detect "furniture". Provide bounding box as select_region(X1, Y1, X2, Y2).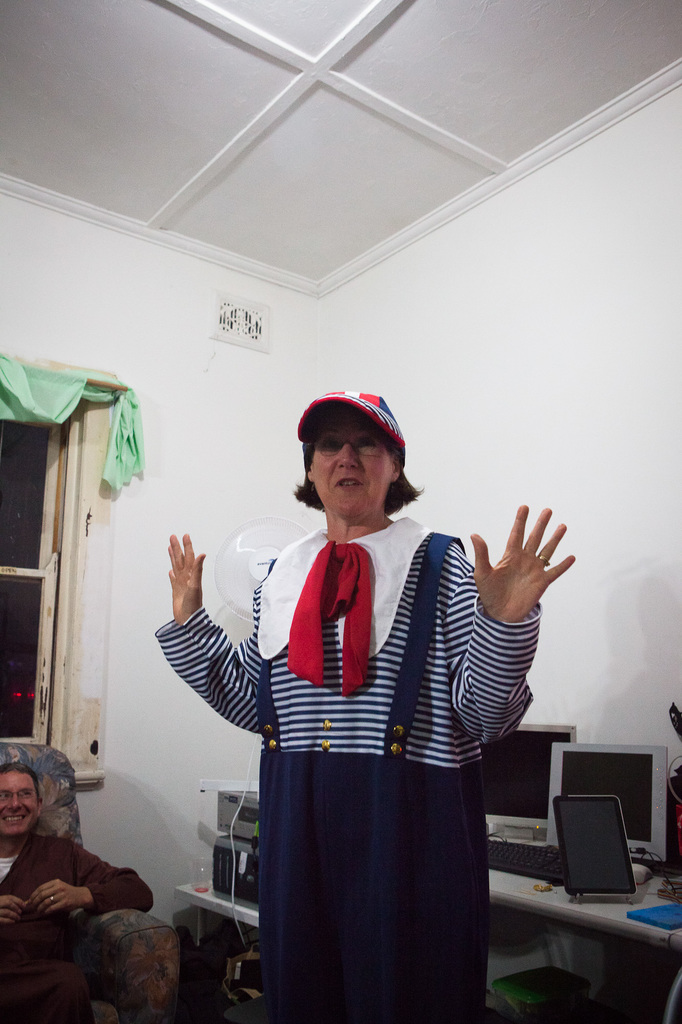
select_region(0, 744, 186, 1019).
